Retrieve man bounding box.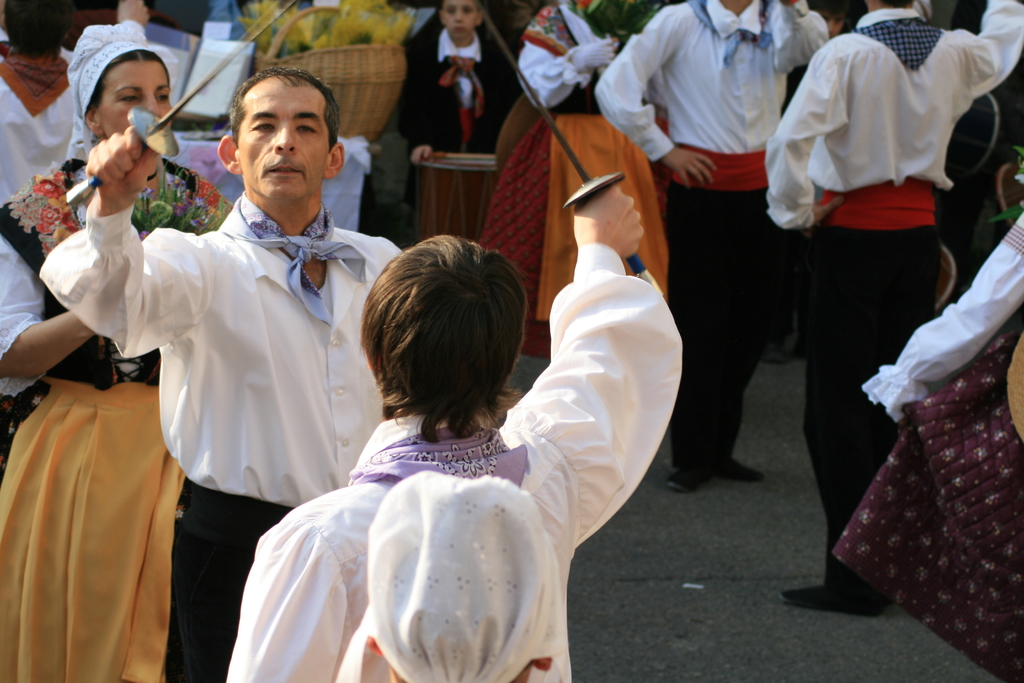
Bounding box: <region>768, 0, 1023, 614</region>.
